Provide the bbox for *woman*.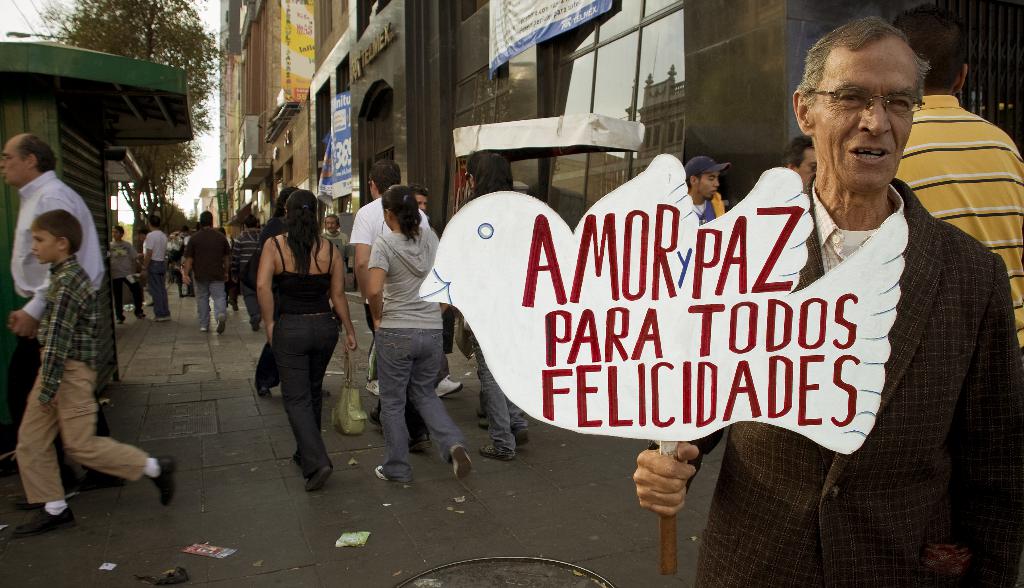
box=[461, 143, 535, 462].
